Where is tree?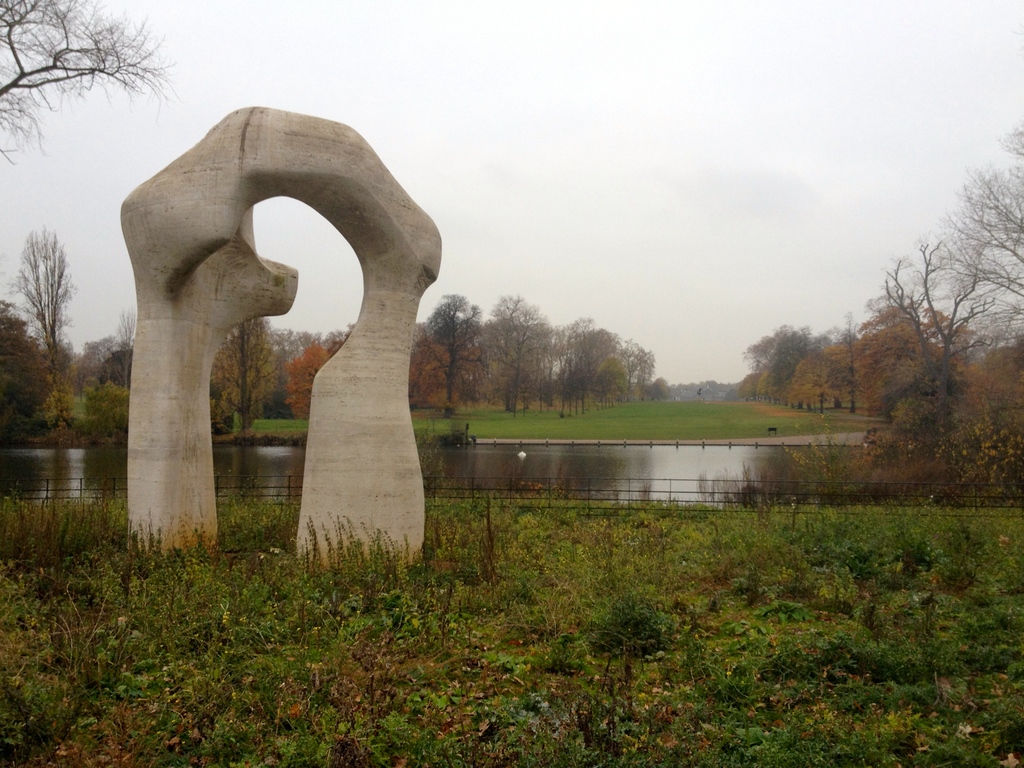
Rect(537, 300, 630, 406).
